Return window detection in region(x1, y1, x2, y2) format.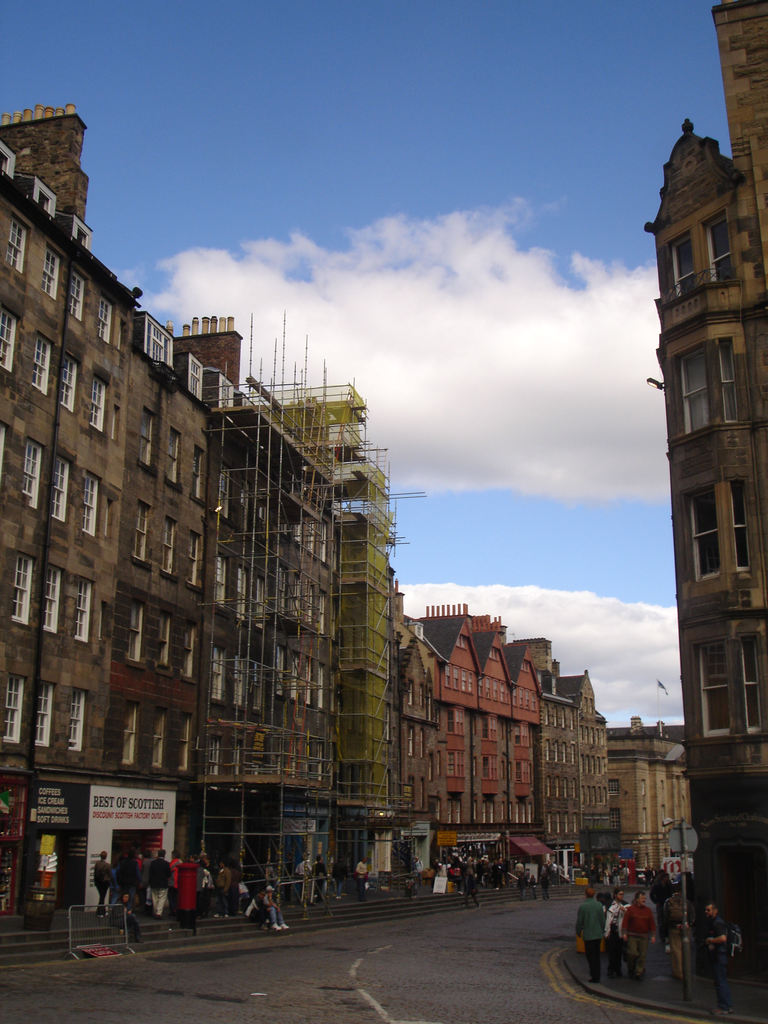
region(83, 473, 100, 540).
